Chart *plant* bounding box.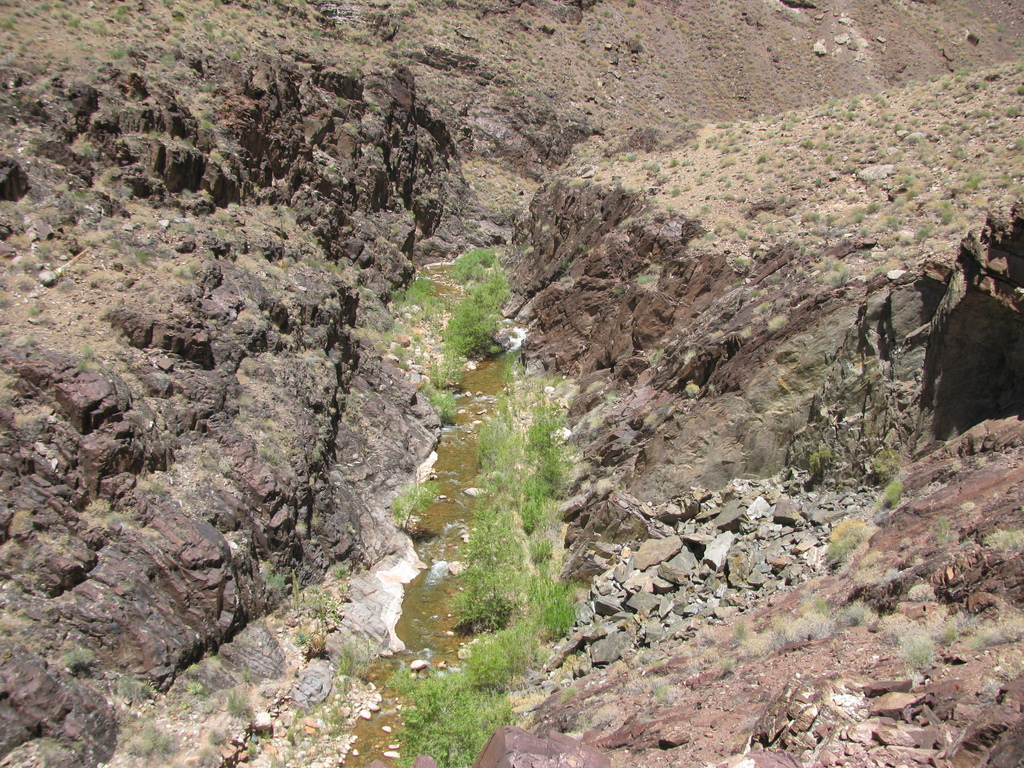
Charted: bbox=[365, 97, 378, 114].
